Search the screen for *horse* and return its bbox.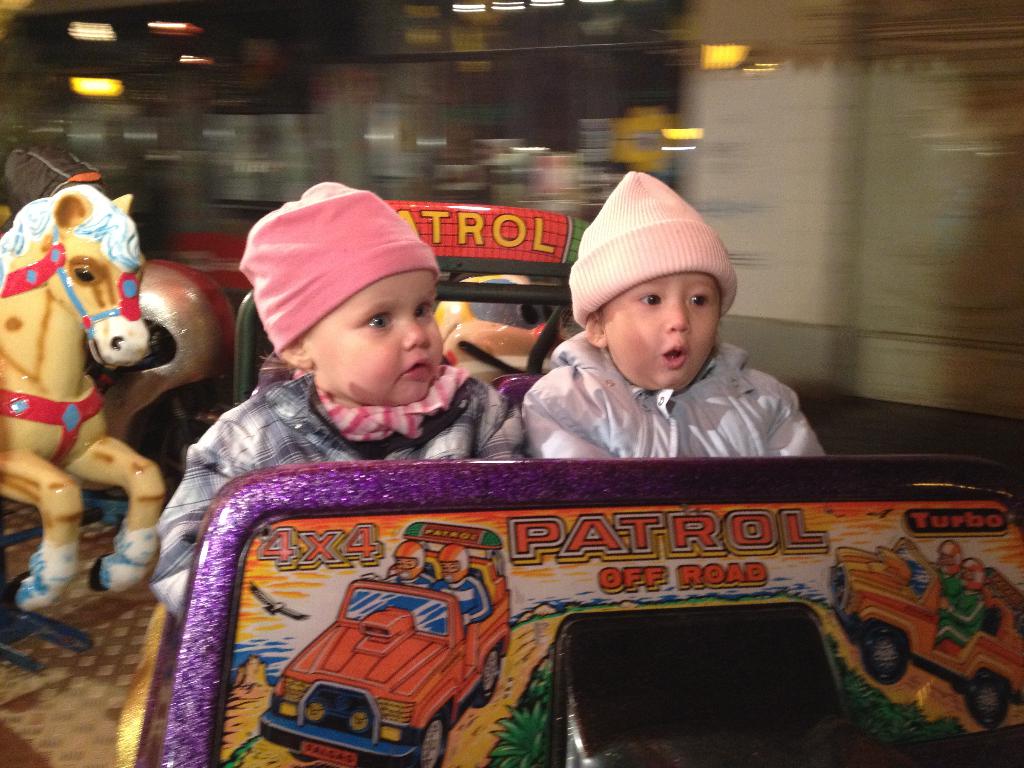
Found: Rect(0, 183, 168, 611).
